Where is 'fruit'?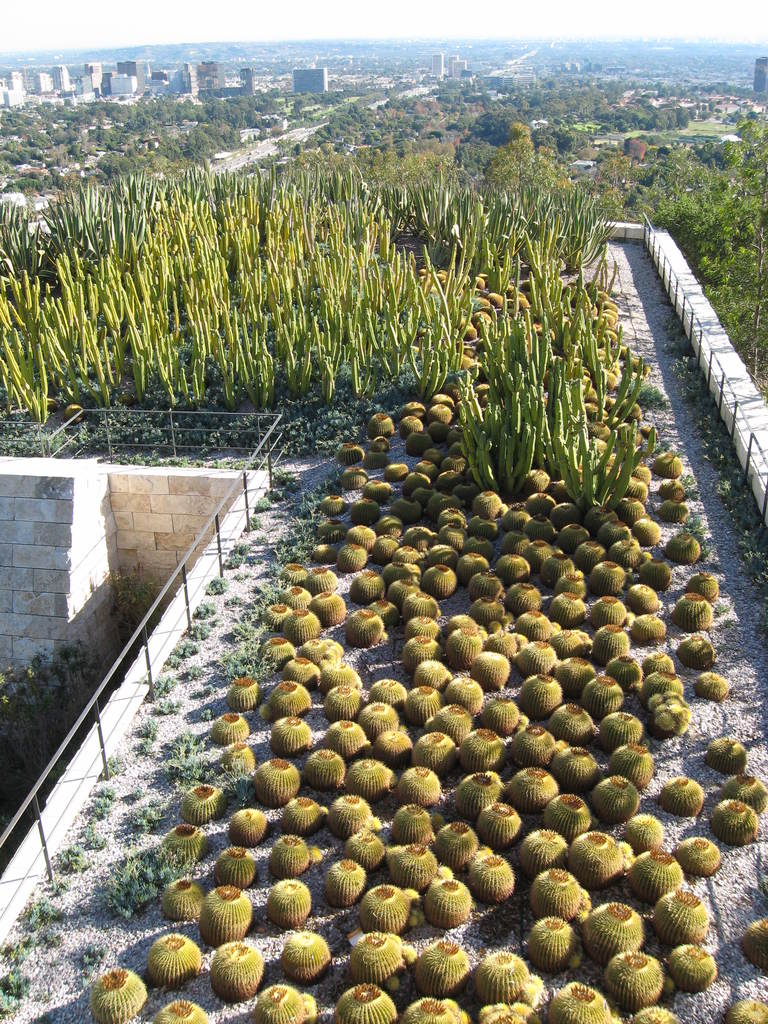
Rect(525, 917, 577, 968).
